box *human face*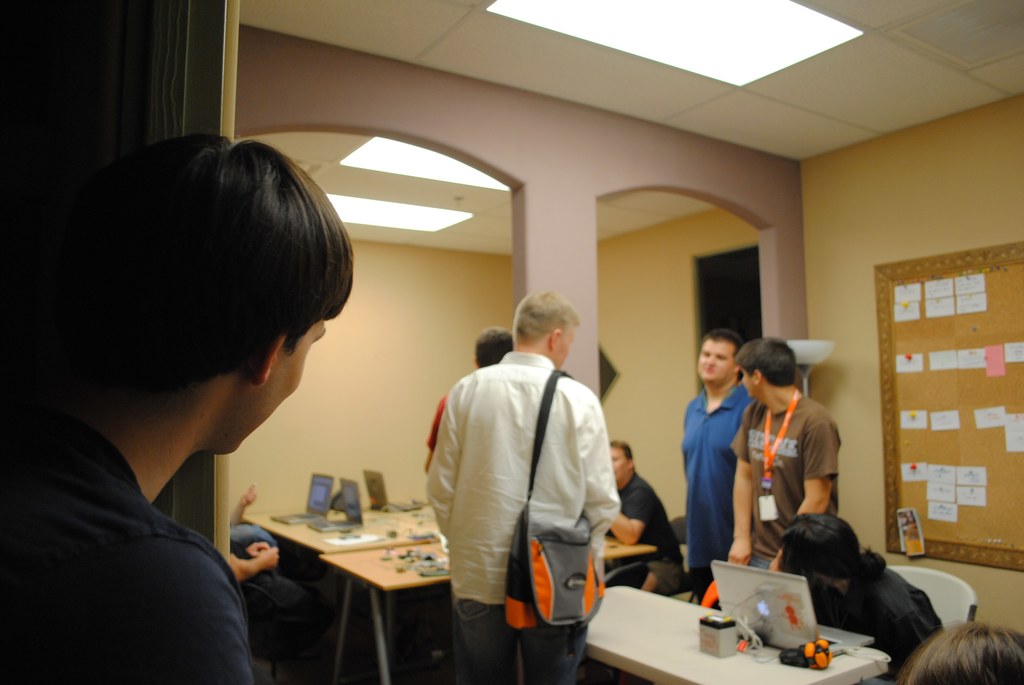
<box>216,316,328,456</box>
